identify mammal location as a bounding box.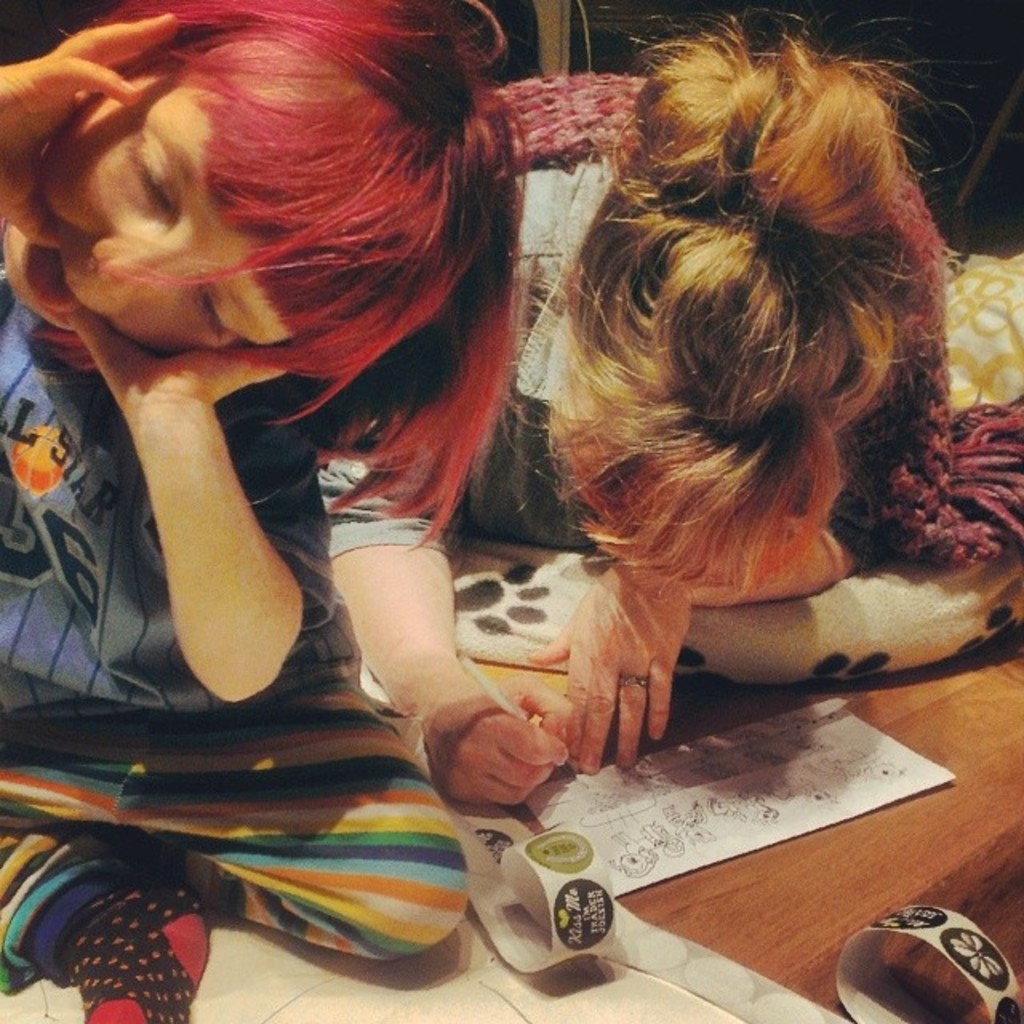
pyautogui.locateOnScreen(0, 0, 539, 774).
